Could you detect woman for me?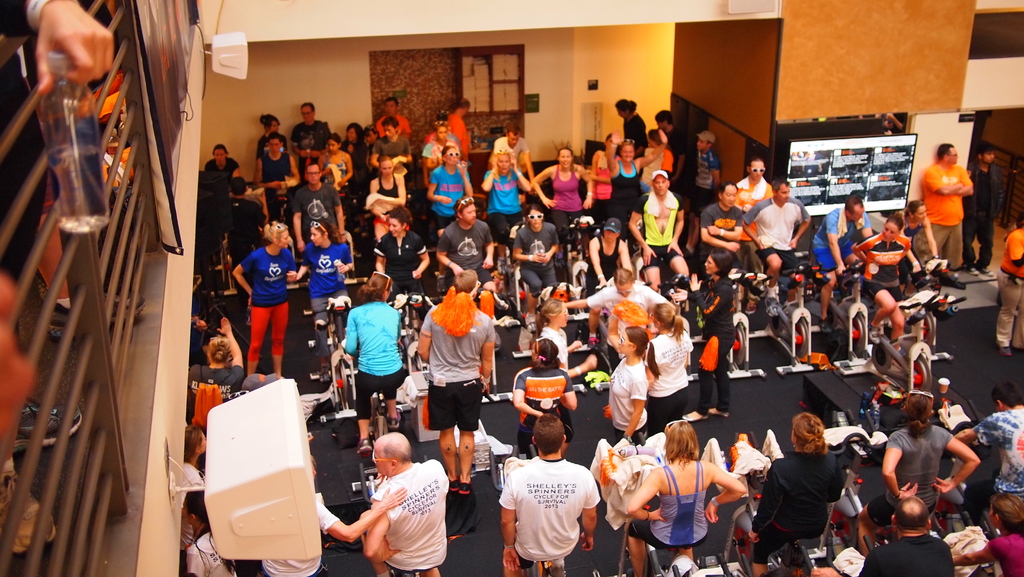
Detection result: x1=481 y1=147 x2=536 y2=247.
